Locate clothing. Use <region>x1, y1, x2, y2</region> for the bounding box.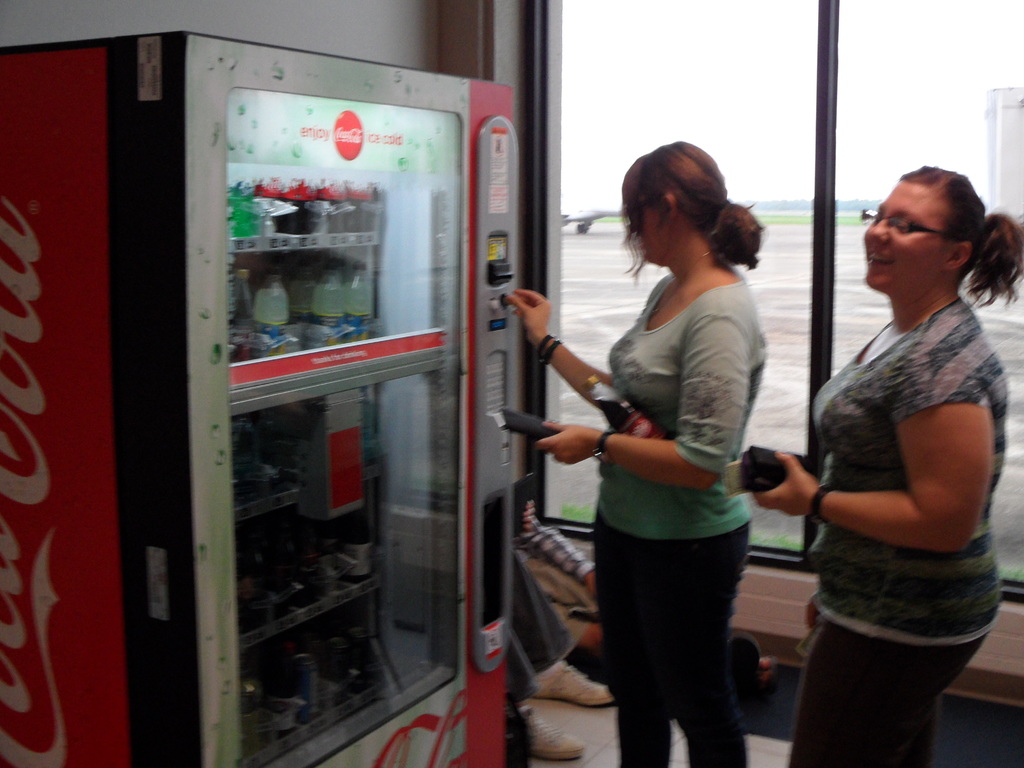
<region>787, 610, 993, 762</region>.
